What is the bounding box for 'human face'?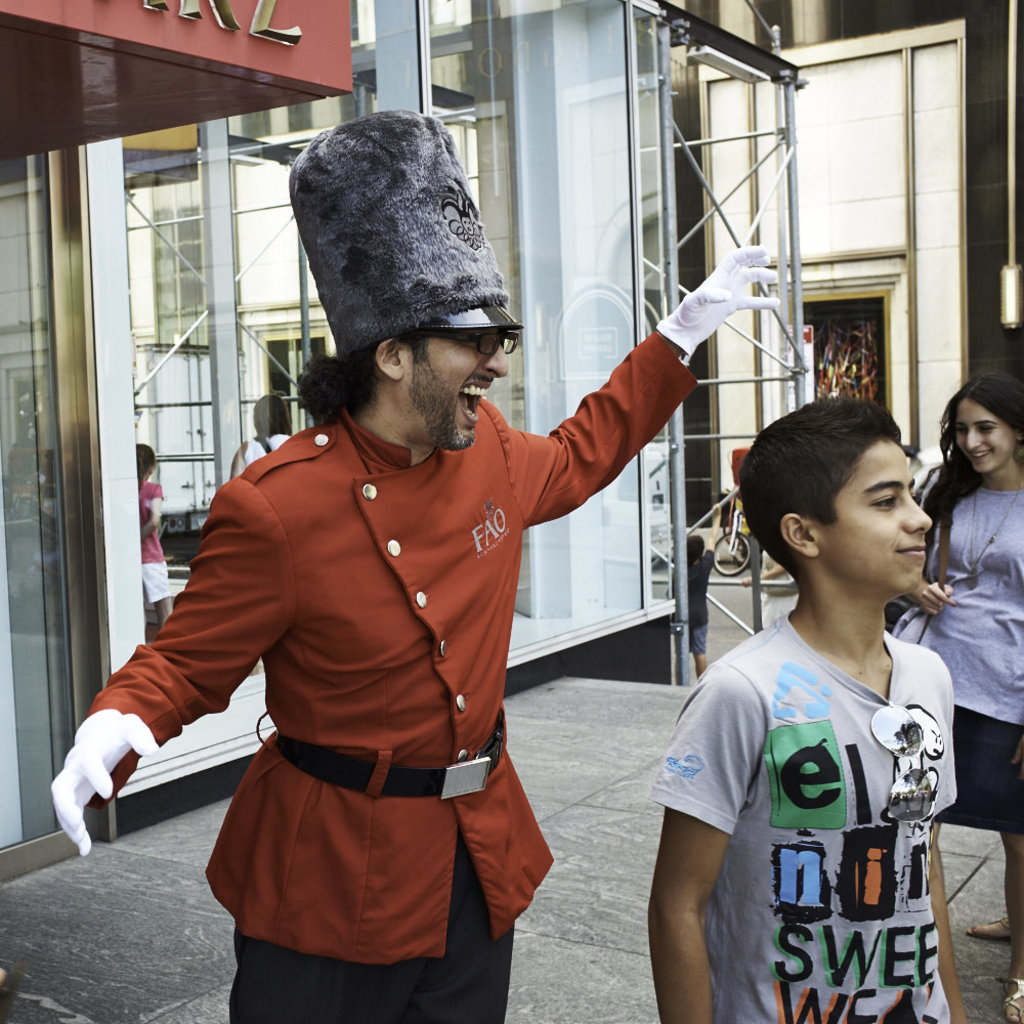
select_region(400, 335, 511, 454).
